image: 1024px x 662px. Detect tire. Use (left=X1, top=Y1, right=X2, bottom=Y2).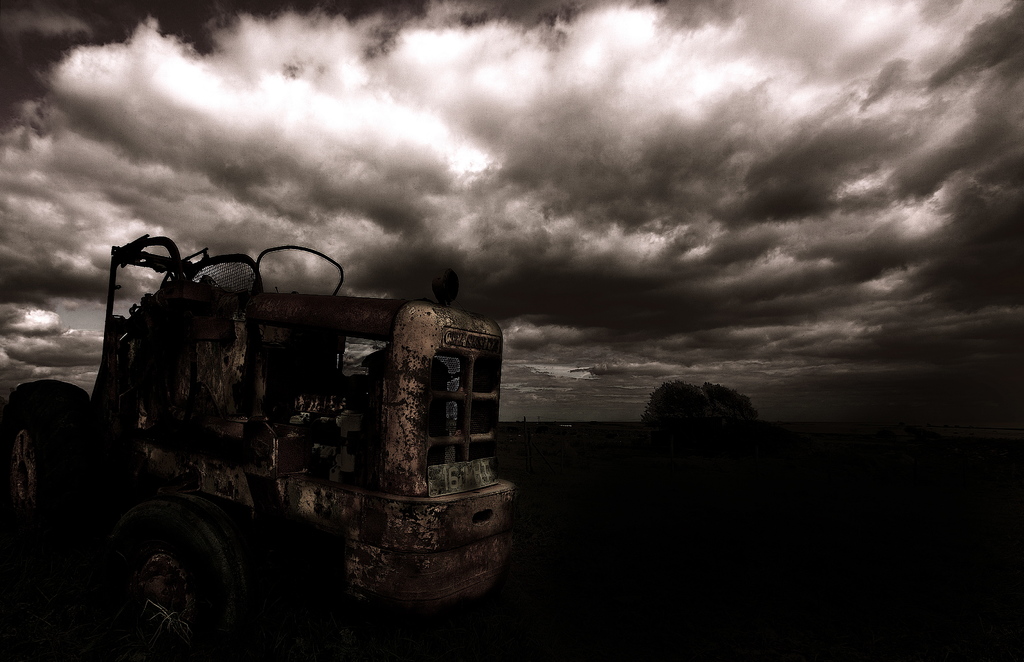
(left=0, top=367, right=131, bottom=563).
